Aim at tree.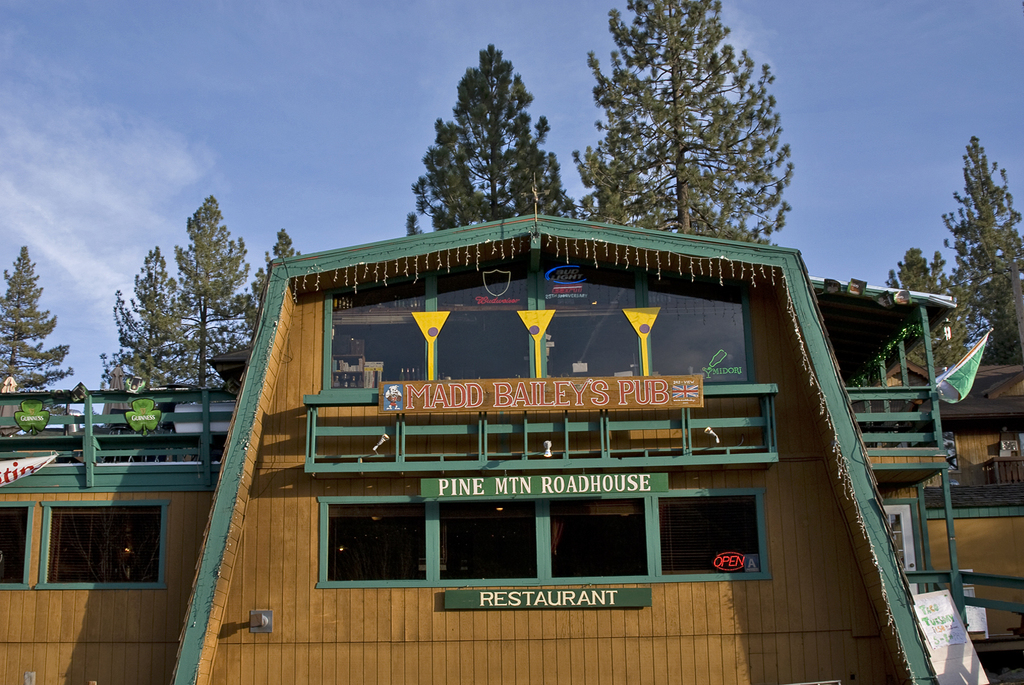
Aimed at Rect(0, 247, 88, 396).
